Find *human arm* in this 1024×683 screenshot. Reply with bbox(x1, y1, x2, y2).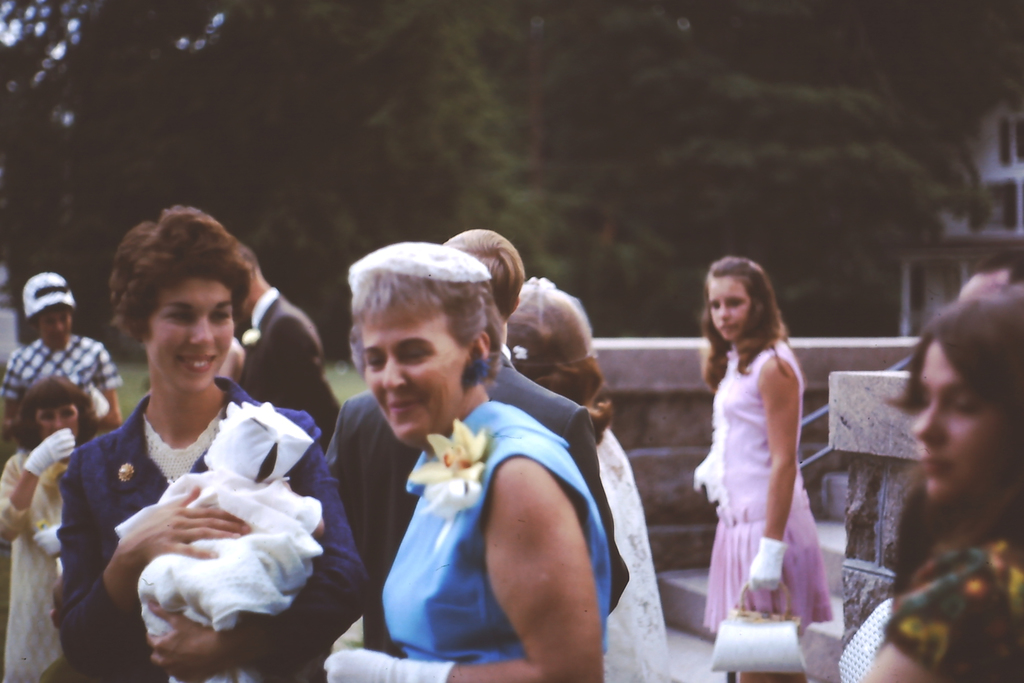
bbox(70, 442, 249, 682).
